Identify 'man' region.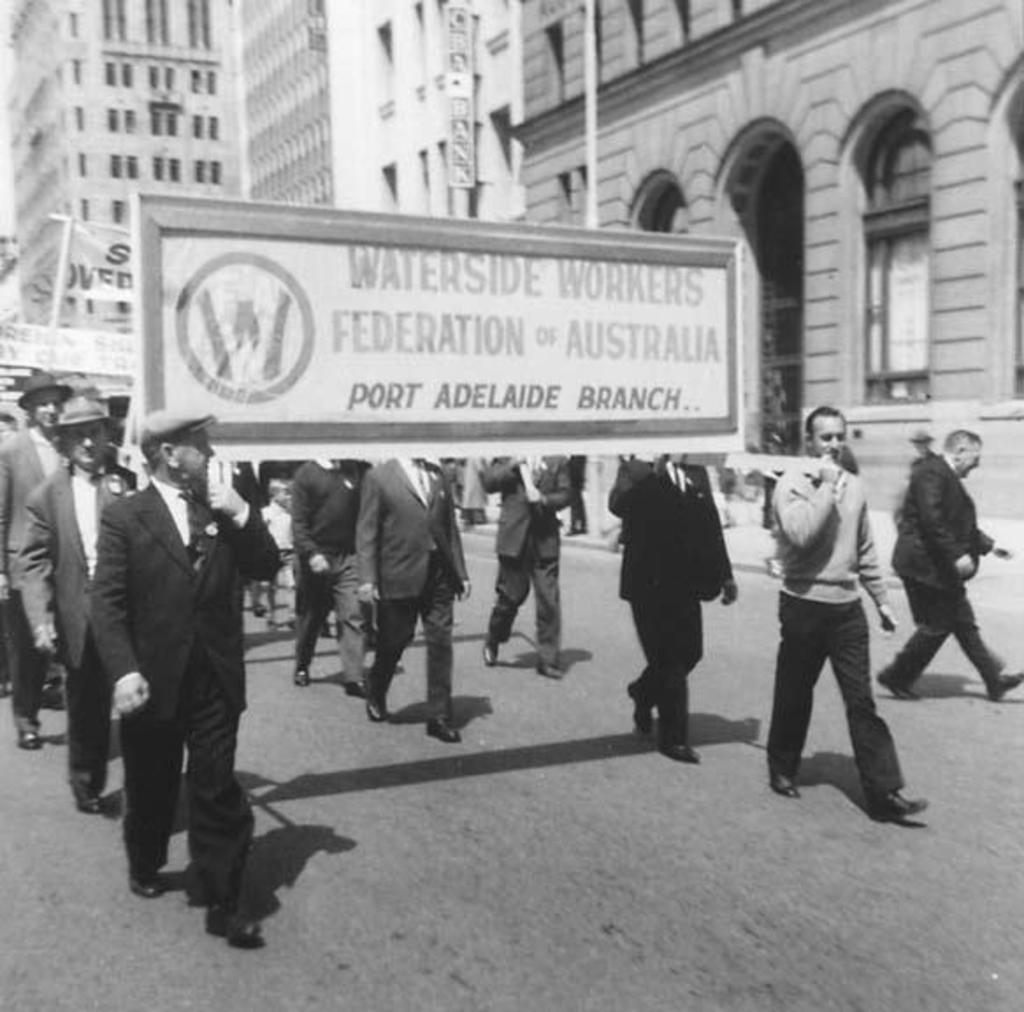
Region: [left=358, top=455, right=478, bottom=745].
